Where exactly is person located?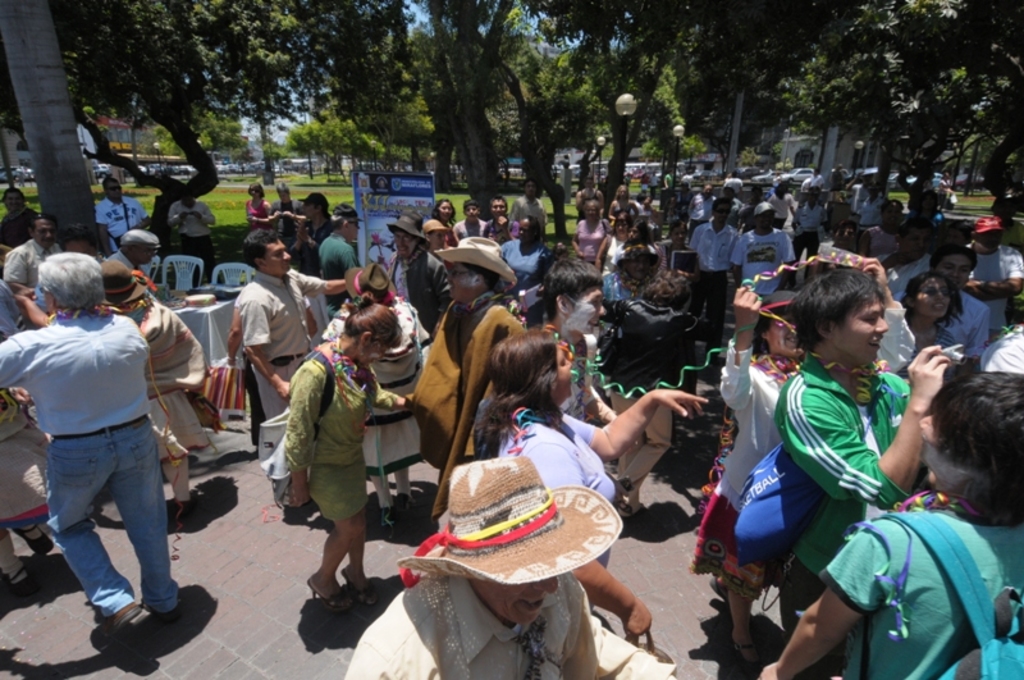
Its bounding box is rect(721, 265, 916, 665).
